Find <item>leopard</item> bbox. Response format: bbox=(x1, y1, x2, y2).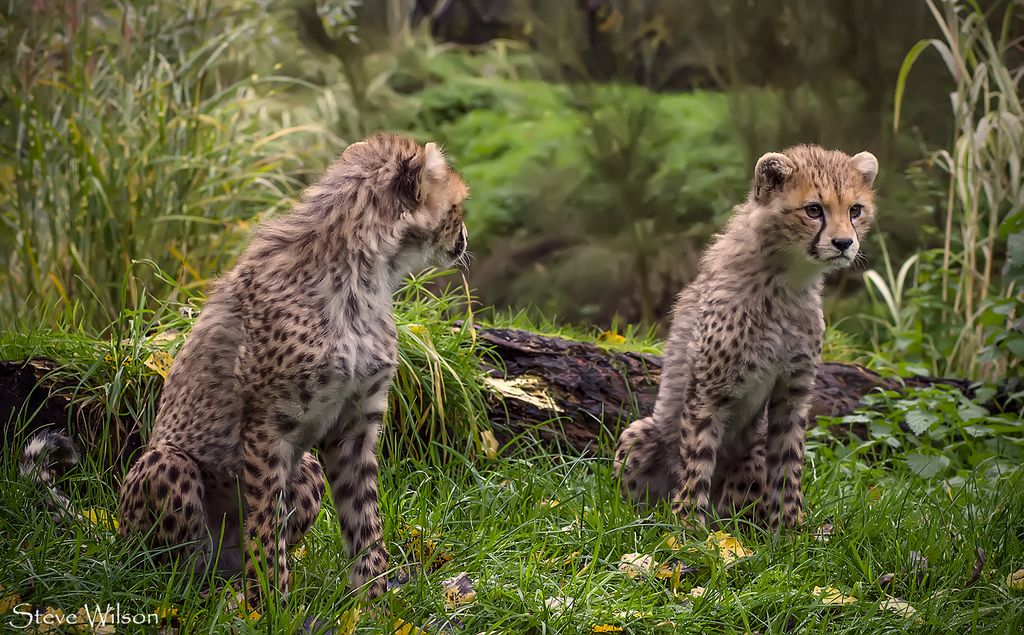
bbox=(613, 147, 884, 538).
